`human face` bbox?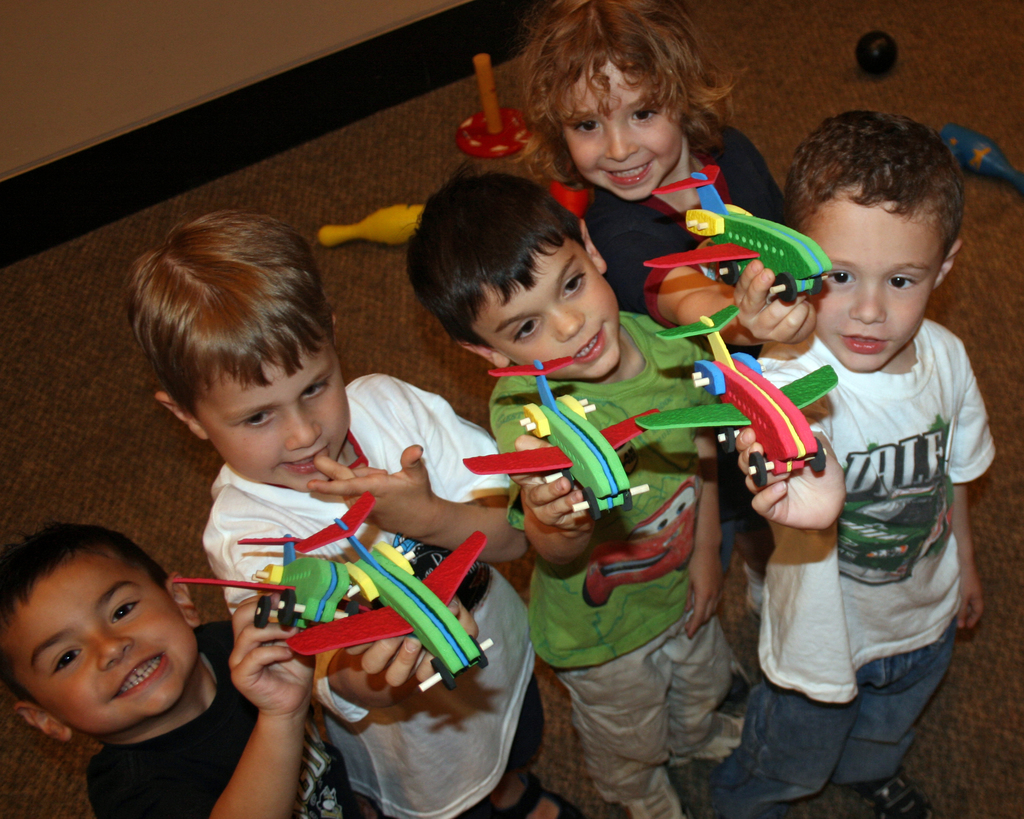
(x1=205, y1=338, x2=349, y2=489)
